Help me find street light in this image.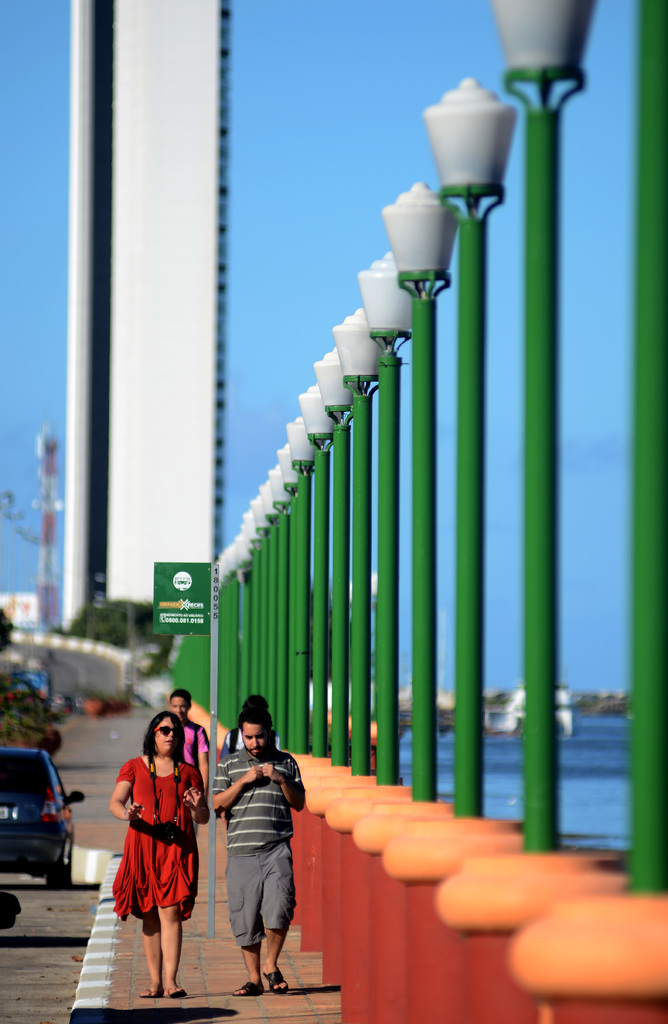
Found it: left=493, top=0, right=589, bottom=842.
